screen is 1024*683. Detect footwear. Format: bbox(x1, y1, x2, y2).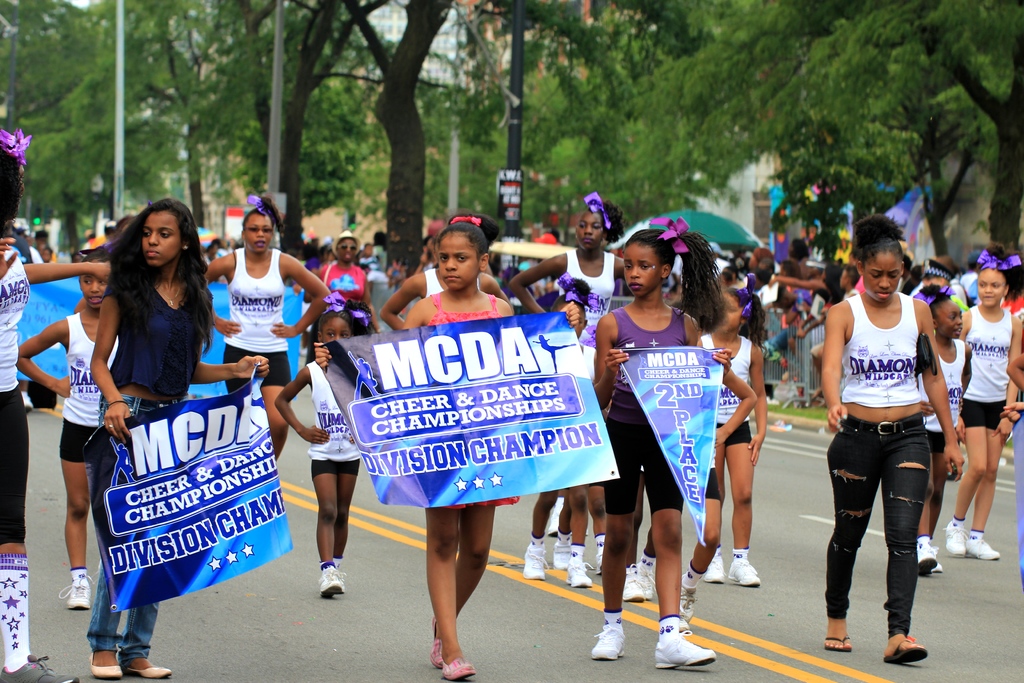
bbox(128, 666, 173, 678).
